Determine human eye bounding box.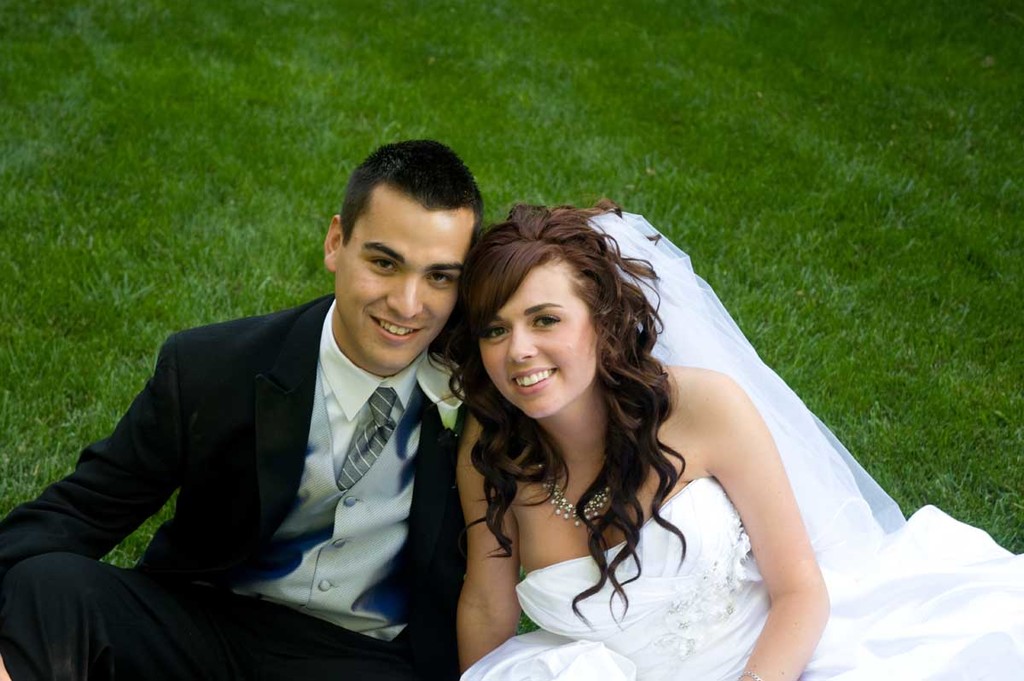
Determined: (left=425, top=266, right=459, bottom=290).
